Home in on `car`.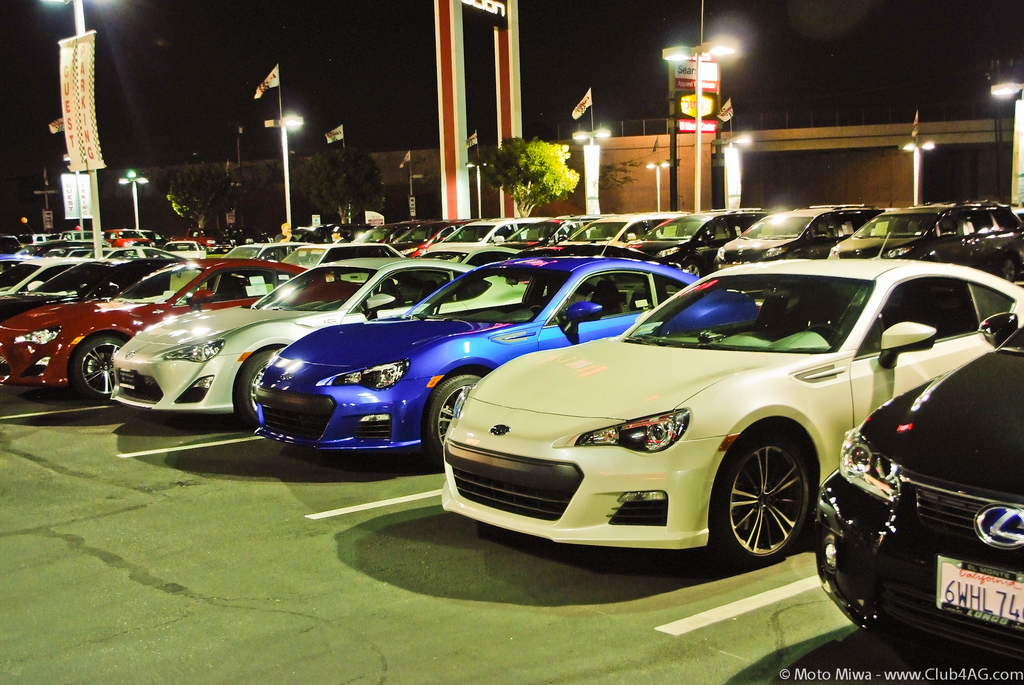
Homed in at x1=548 y1=211 x2=699 y2=264.
